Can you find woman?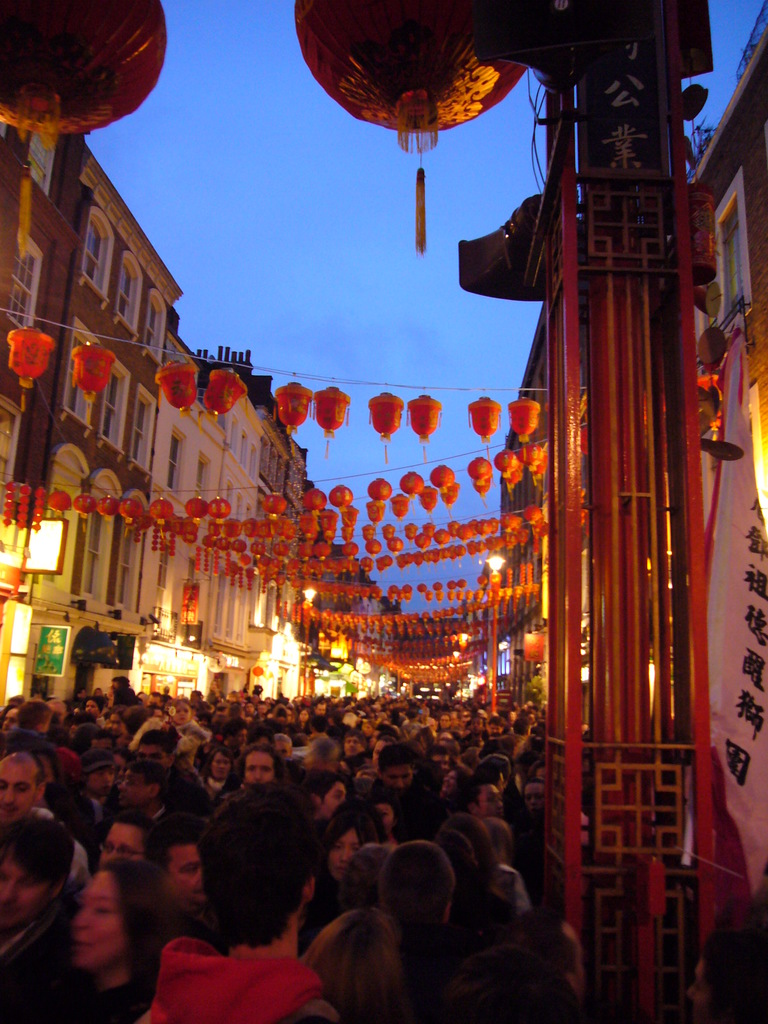
Yes, bounding box: pyautogui.locateOnScreen(525, 778, 544, 820).
